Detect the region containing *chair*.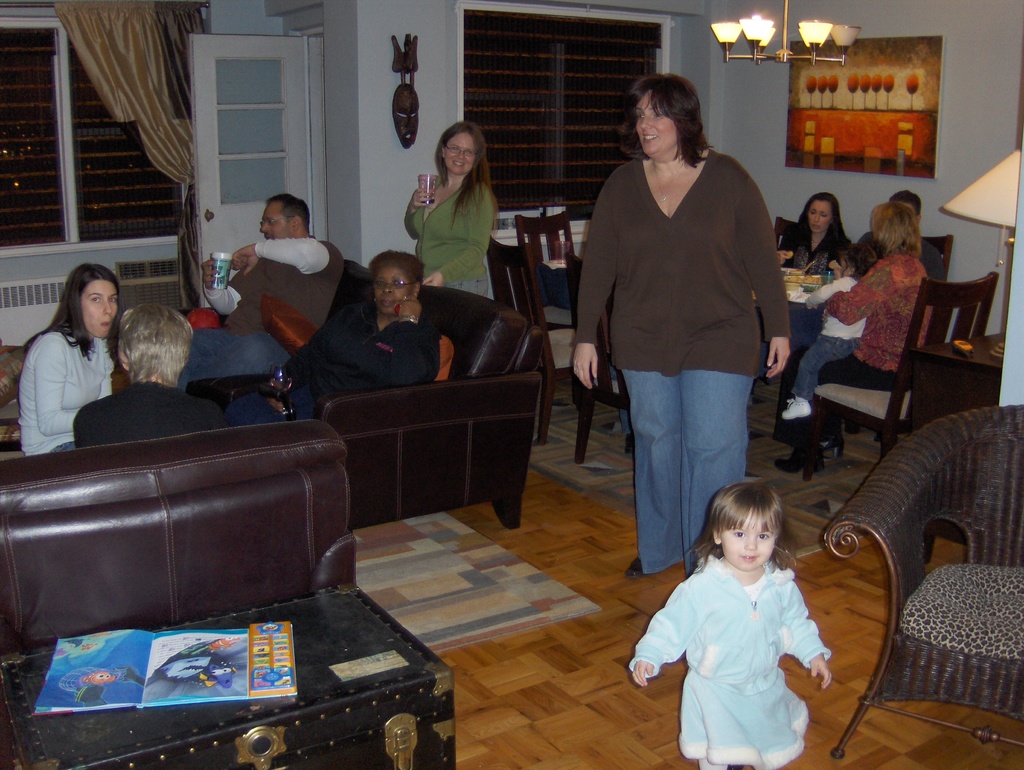
box(516, 209, 586, 338).
